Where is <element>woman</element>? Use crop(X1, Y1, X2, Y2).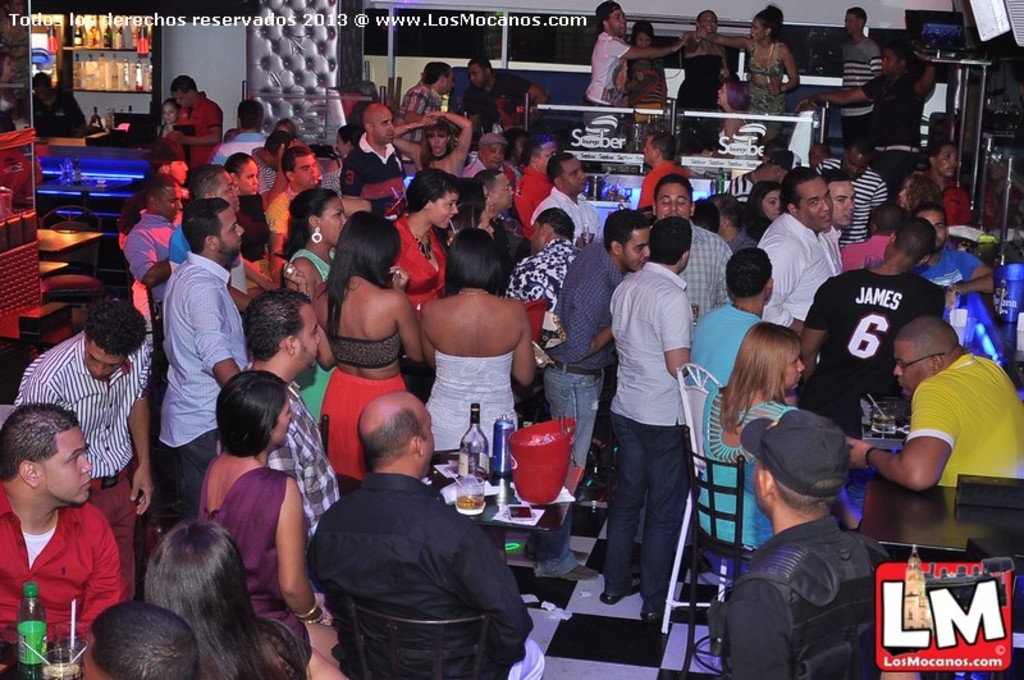
crop(143, 522, 356, 679).
